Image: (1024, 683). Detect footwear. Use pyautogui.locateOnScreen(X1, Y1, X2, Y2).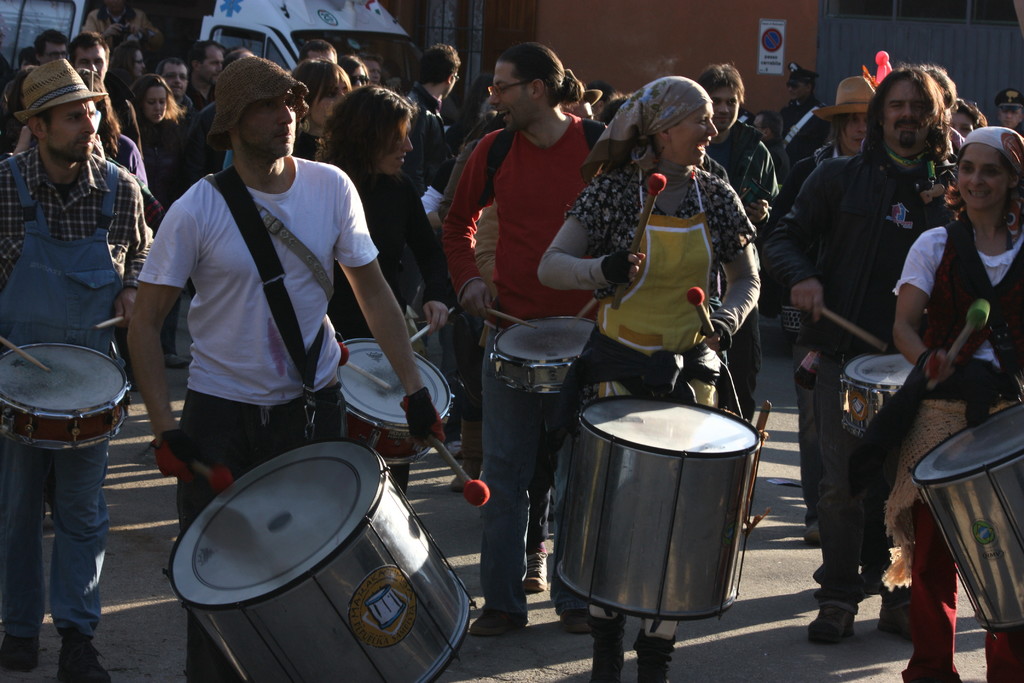
pyautogui.locateOnScreen(163, 351, 191, 375).
